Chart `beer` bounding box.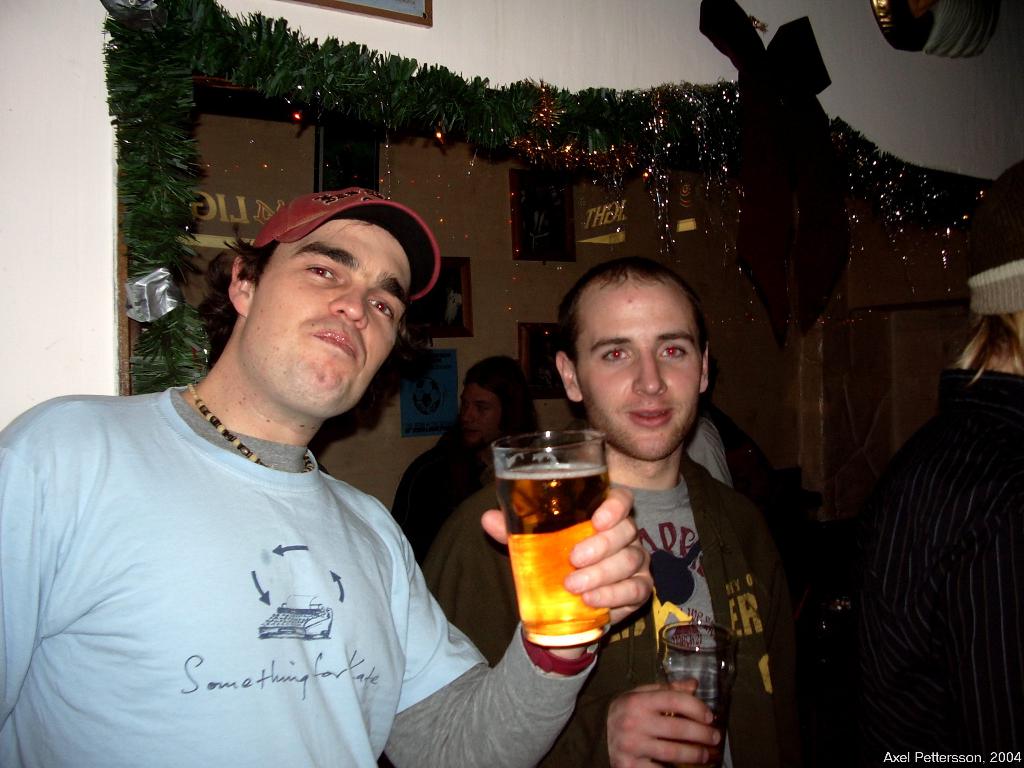
Charted: {"x1": 493, "y1": 429, "x2": 613, "y2": 652}.
